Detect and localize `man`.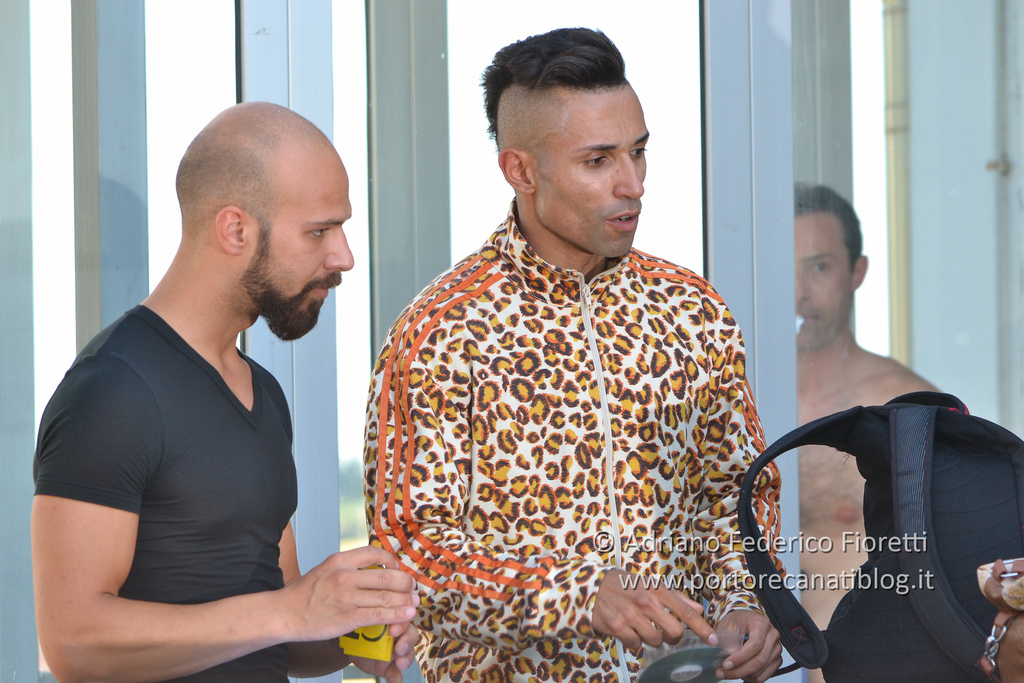
Localized at select_region(359, 25, 792, 682).
